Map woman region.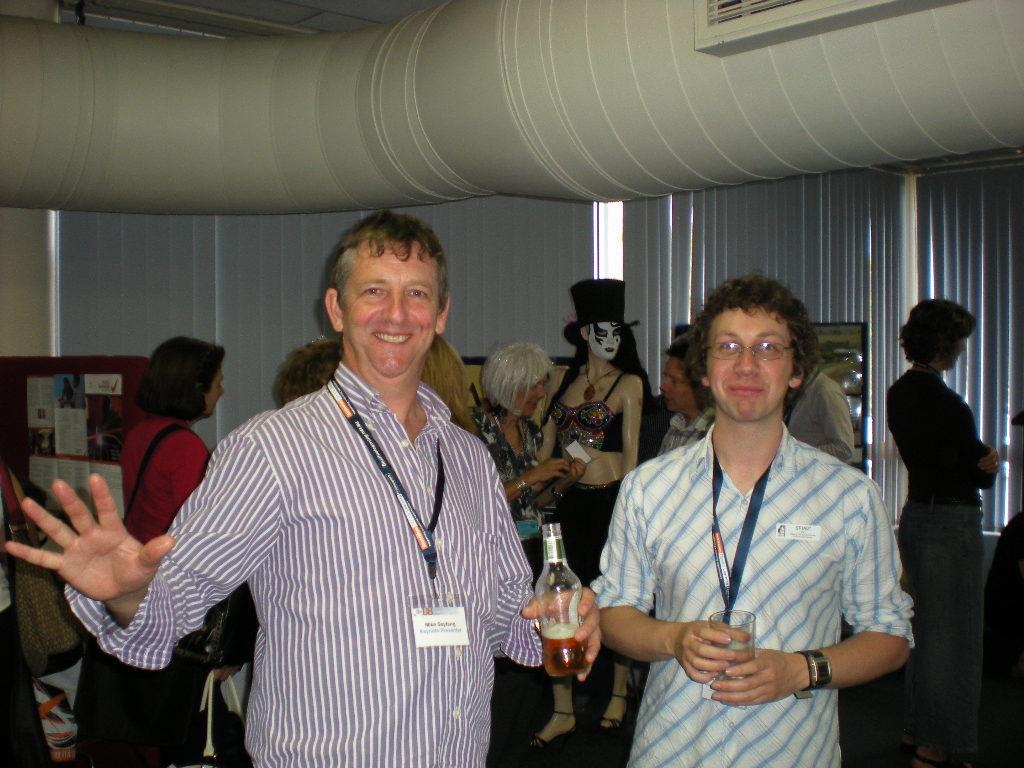
Mapped to region(471, 338, 588, 767).
